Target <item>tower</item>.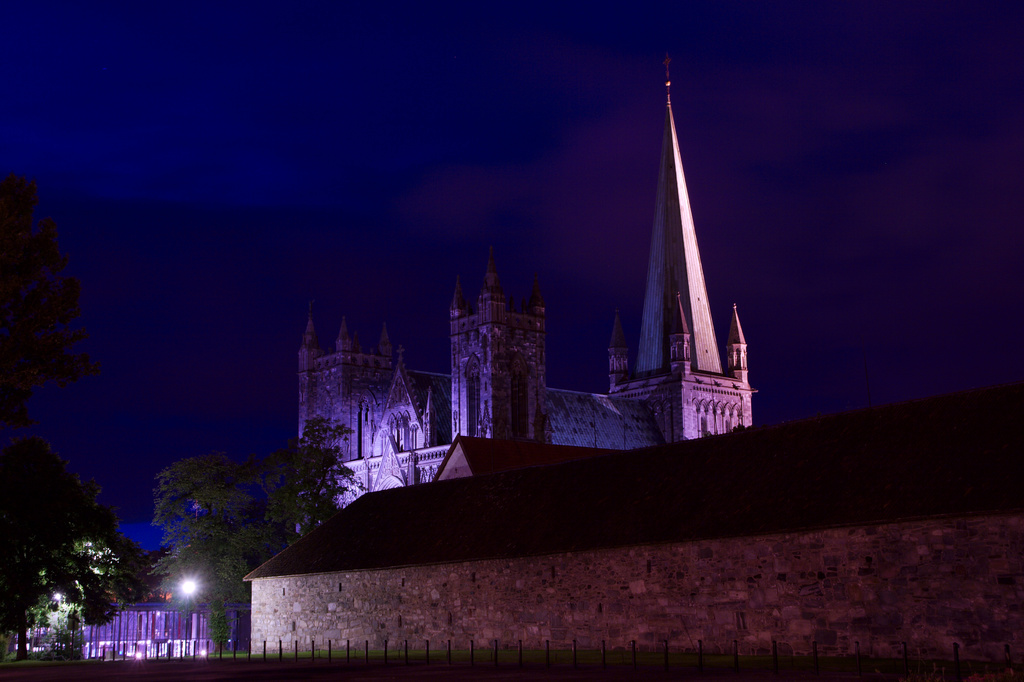
Target region: bbox=(255, 83, 773, 494).
